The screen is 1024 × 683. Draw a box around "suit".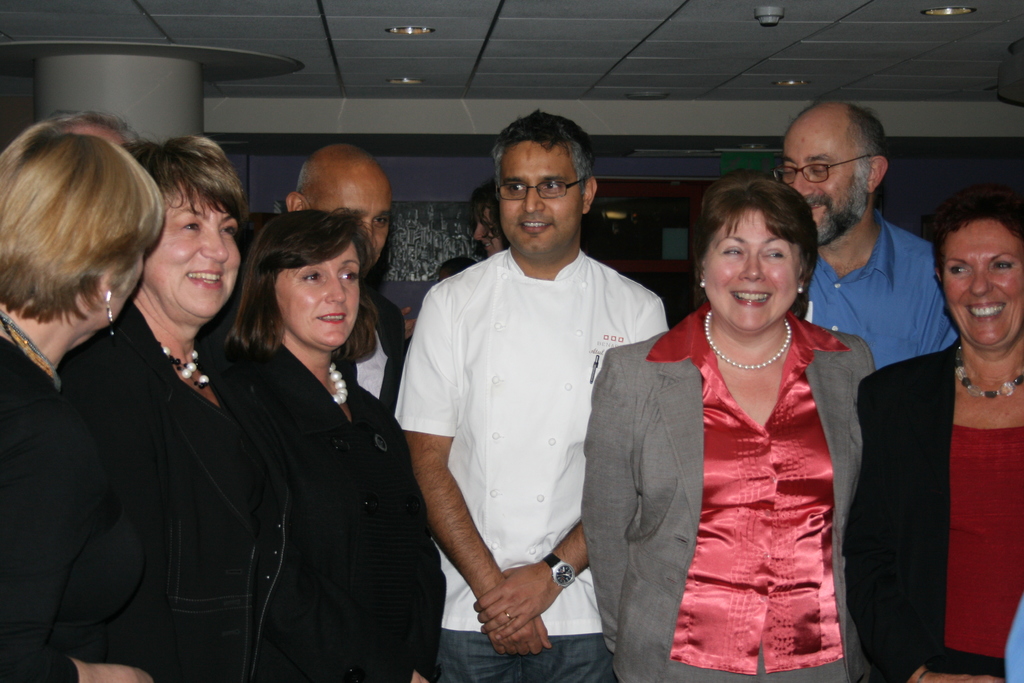
(left=844, top=333, right=1023, bottom=681).
